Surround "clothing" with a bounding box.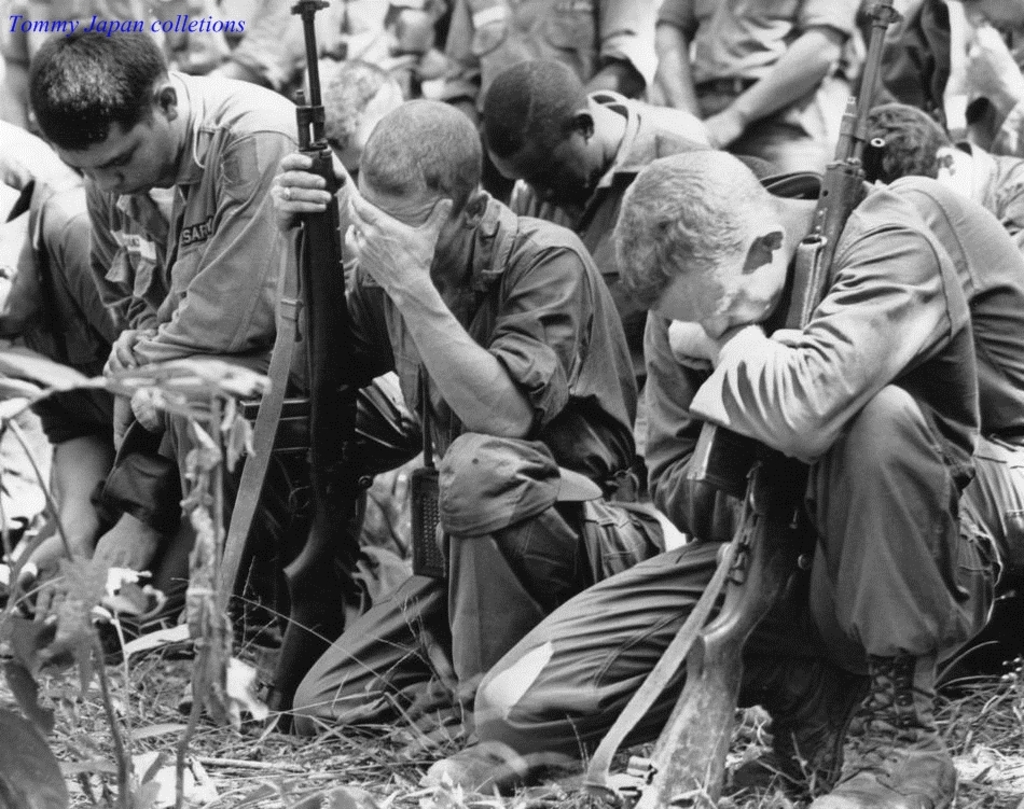
465 170 983 754.
